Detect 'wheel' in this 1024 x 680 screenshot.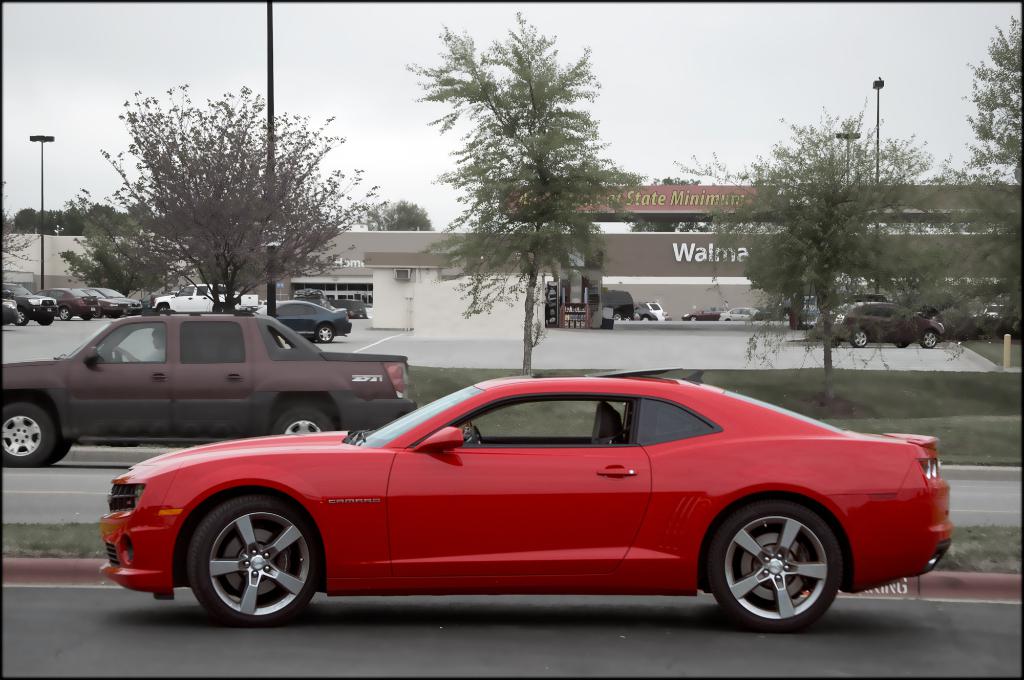
Detection: box(612, 313, 619, 320).
